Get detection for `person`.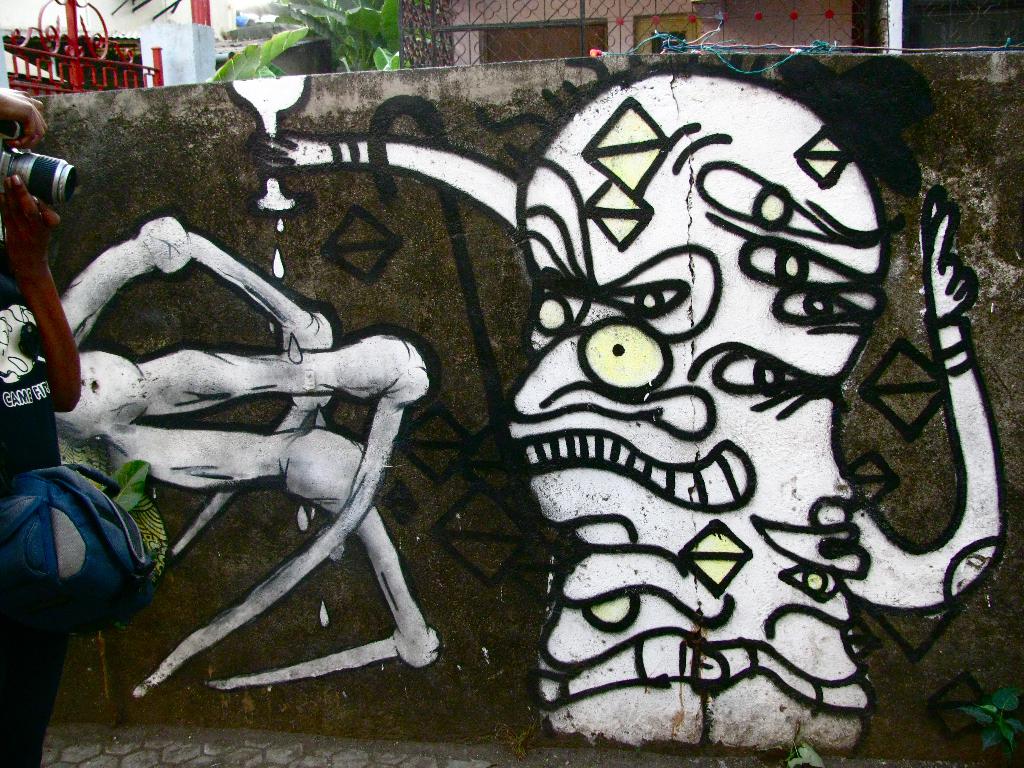
Detection: select_region(0, 81, 81, 767).
